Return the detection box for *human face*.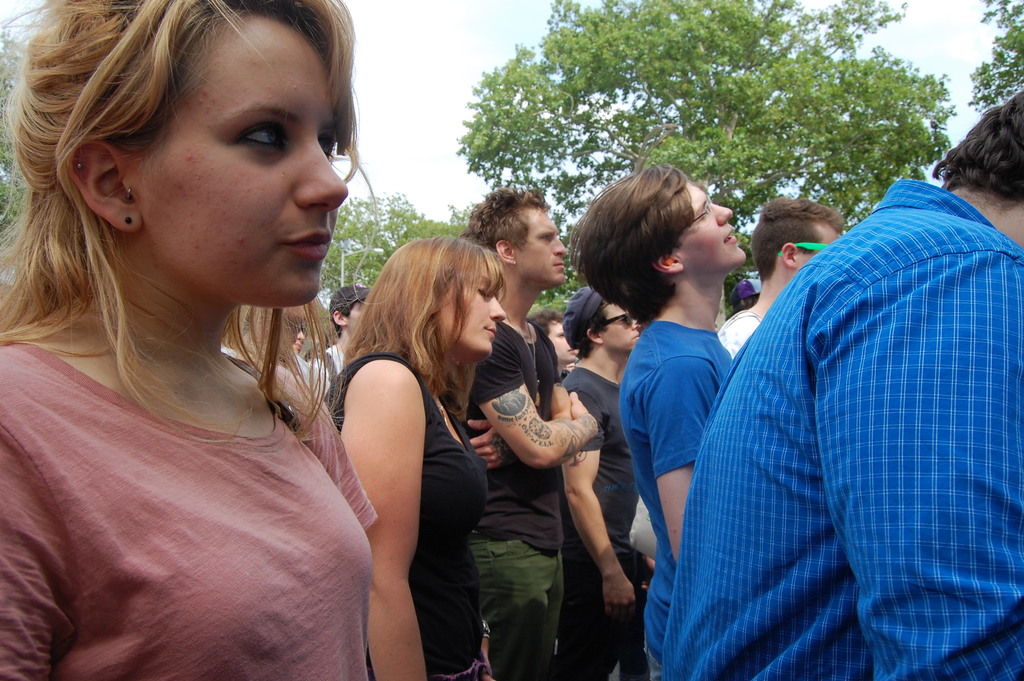
[left=120, top=14, right=346, bottom=304].
